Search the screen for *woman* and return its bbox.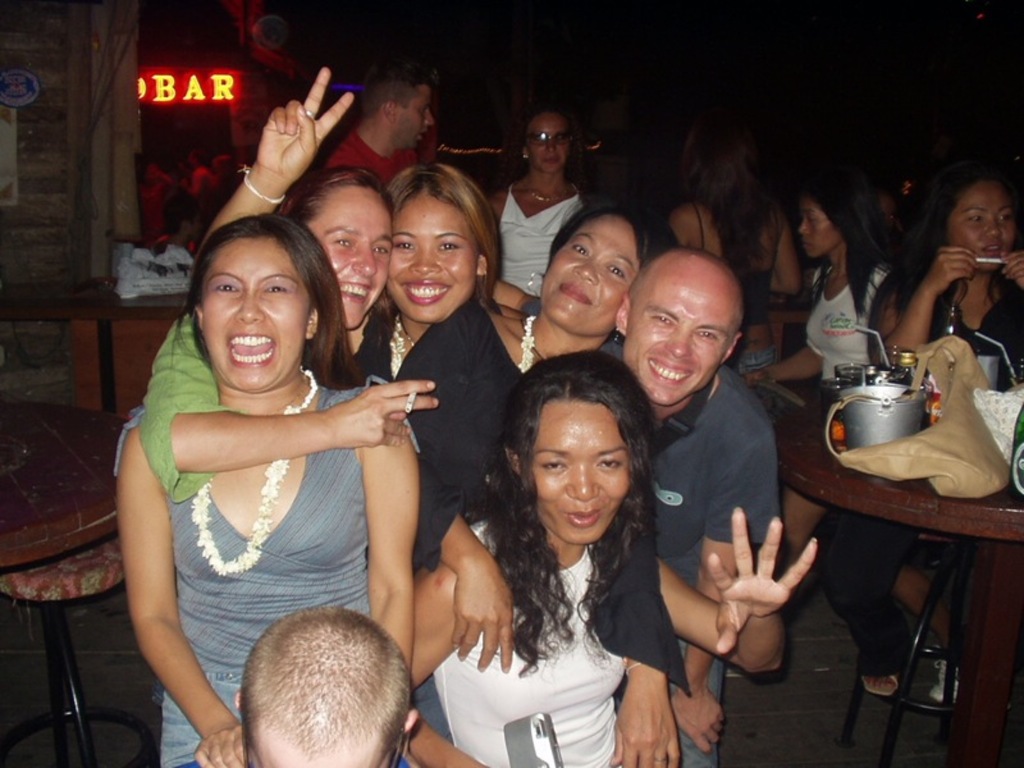
Found: [659, 118, 787, 398].
